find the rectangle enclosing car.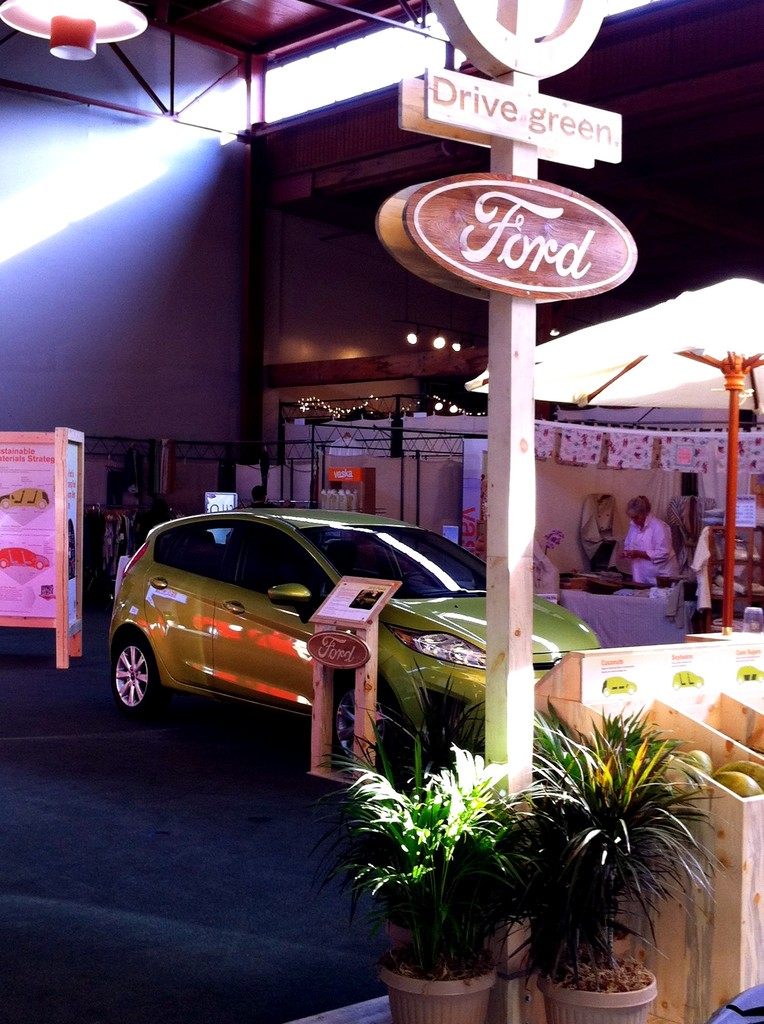
detection(669, 667, 704, 690).
